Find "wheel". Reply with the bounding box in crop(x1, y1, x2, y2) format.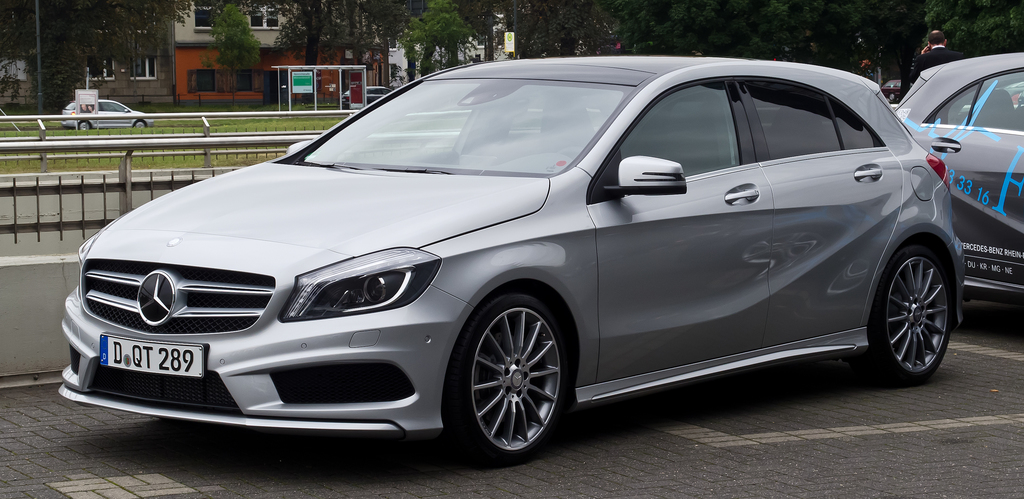
crop(873, 231, 963, 372).
